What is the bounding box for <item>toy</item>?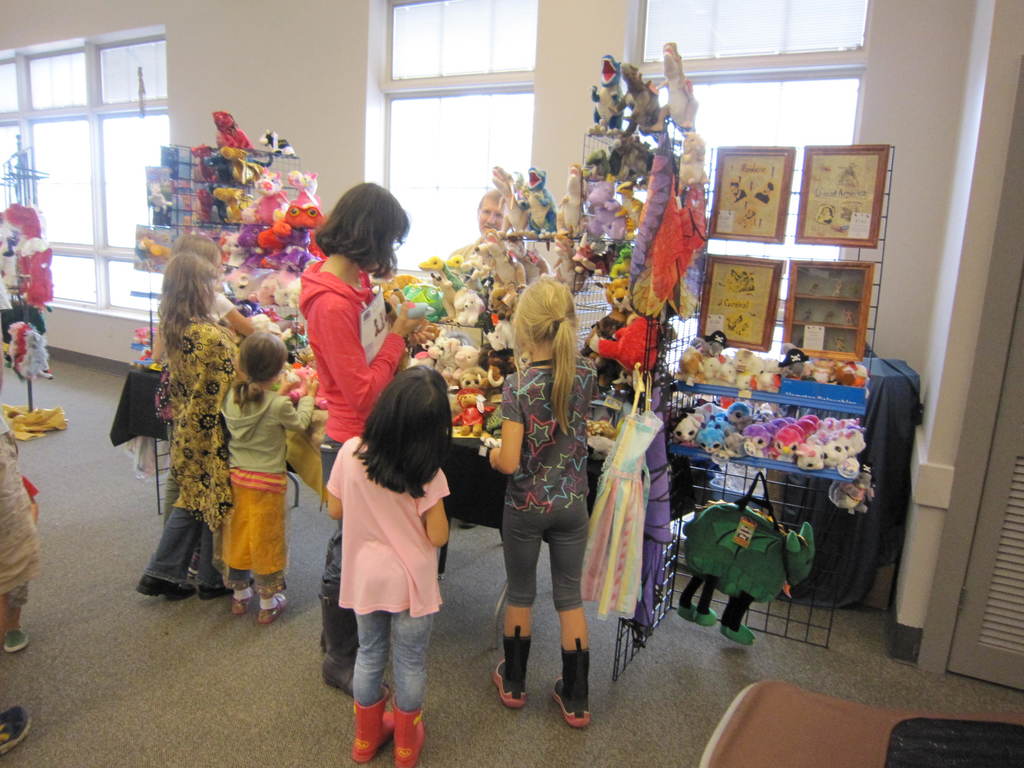
crop(845, 311, 855, 330).
